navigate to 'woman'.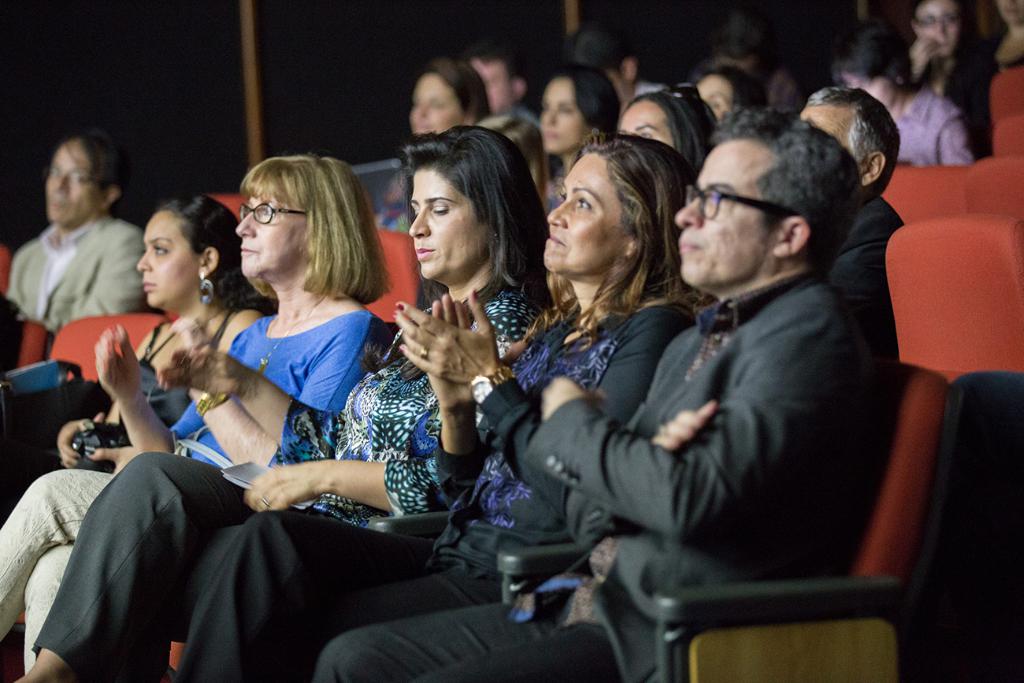
Navigation target: [x1=696, y1=58, x2=766, y2=126].
